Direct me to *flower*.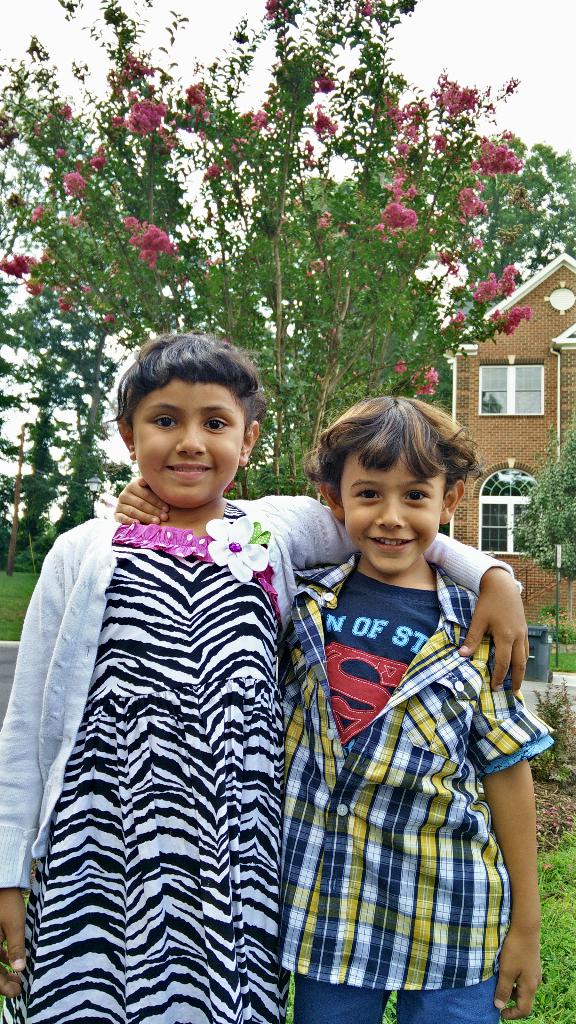
Direction: detection(28, 276, 45, 292).
